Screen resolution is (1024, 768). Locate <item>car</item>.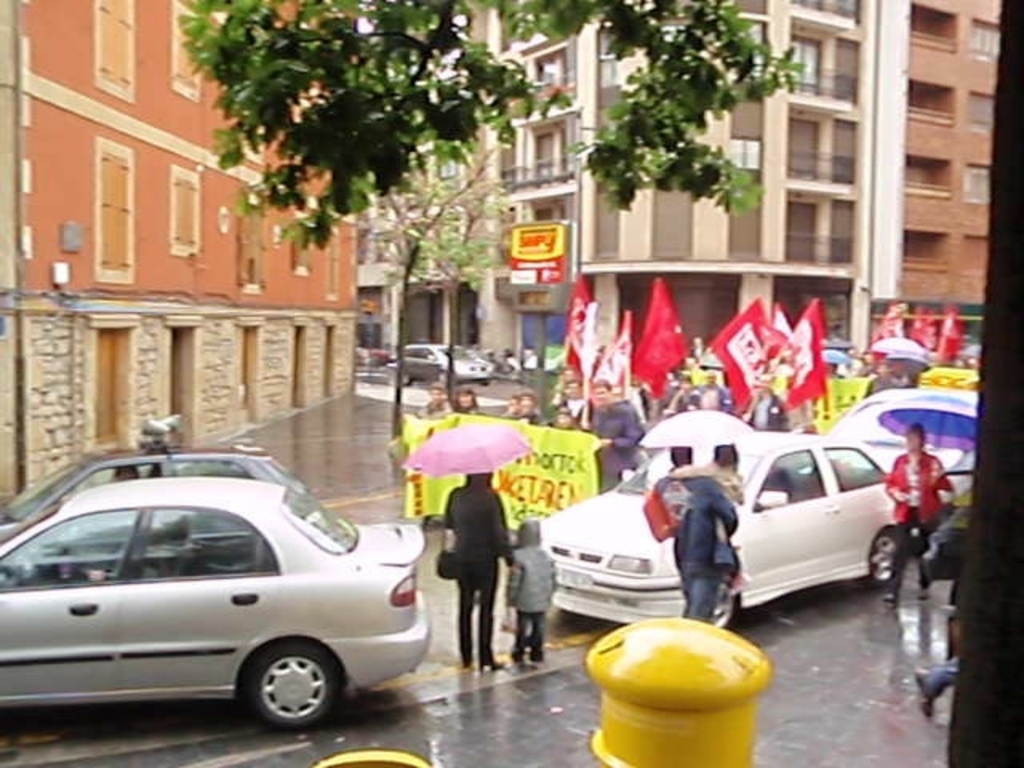
(538, 424, 906, 627).
